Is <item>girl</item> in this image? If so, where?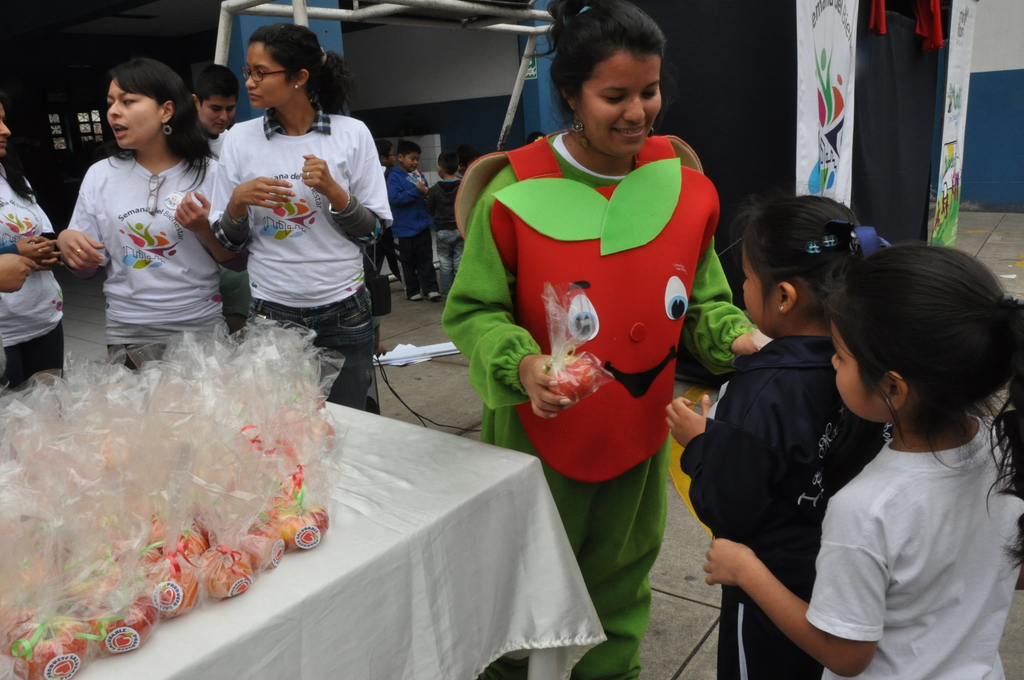
Yes, at [666,190,886,679].
